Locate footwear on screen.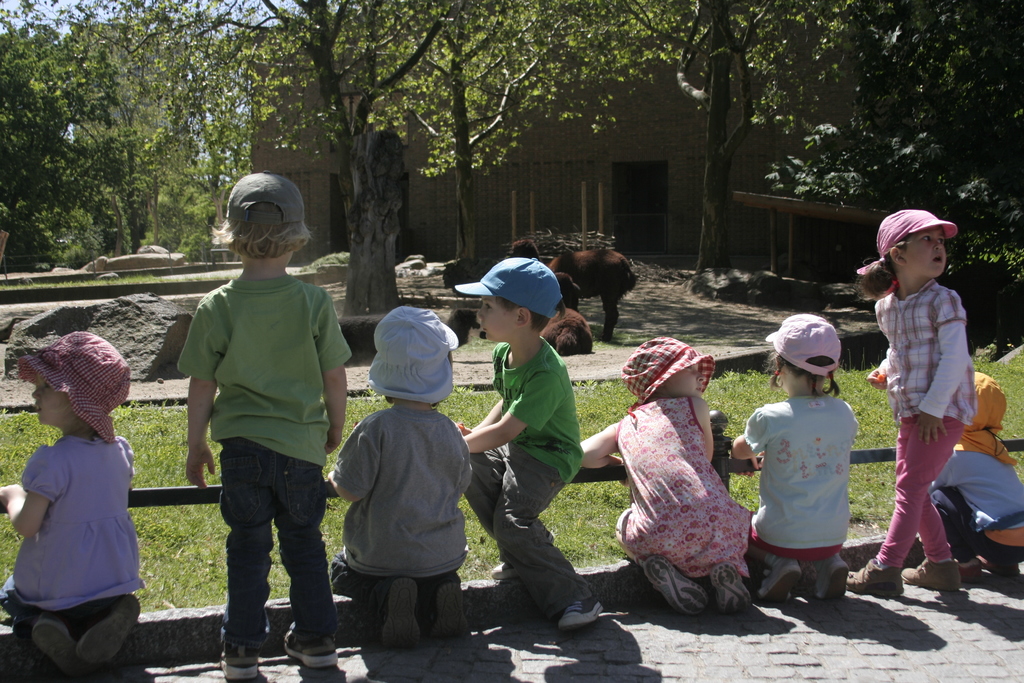
On screen at (x1=844, y1=559, x2=902, y2=600).
